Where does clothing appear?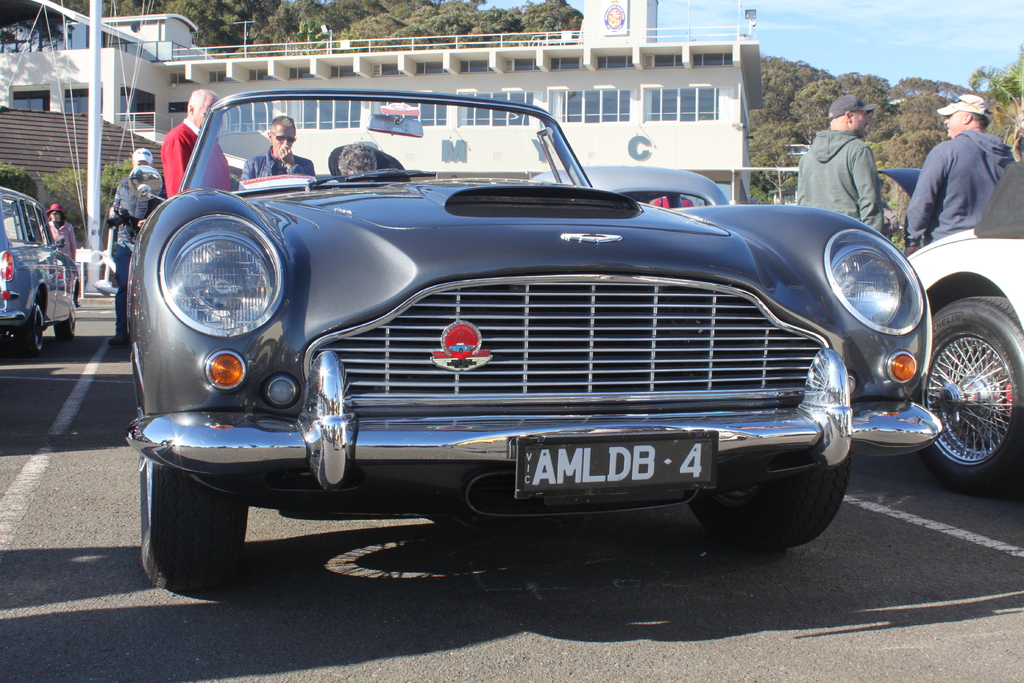
Appears at <box>324,145,417,190</box>.
